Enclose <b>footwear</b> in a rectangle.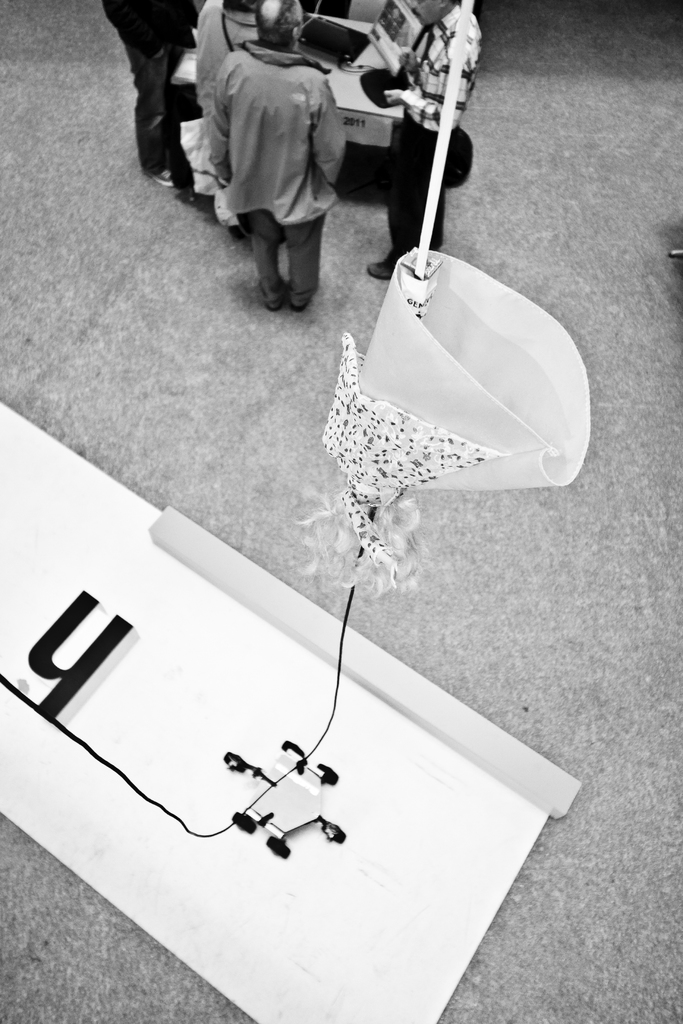
pyautogui.locateOnScreen(370, 264, 390, 278).
